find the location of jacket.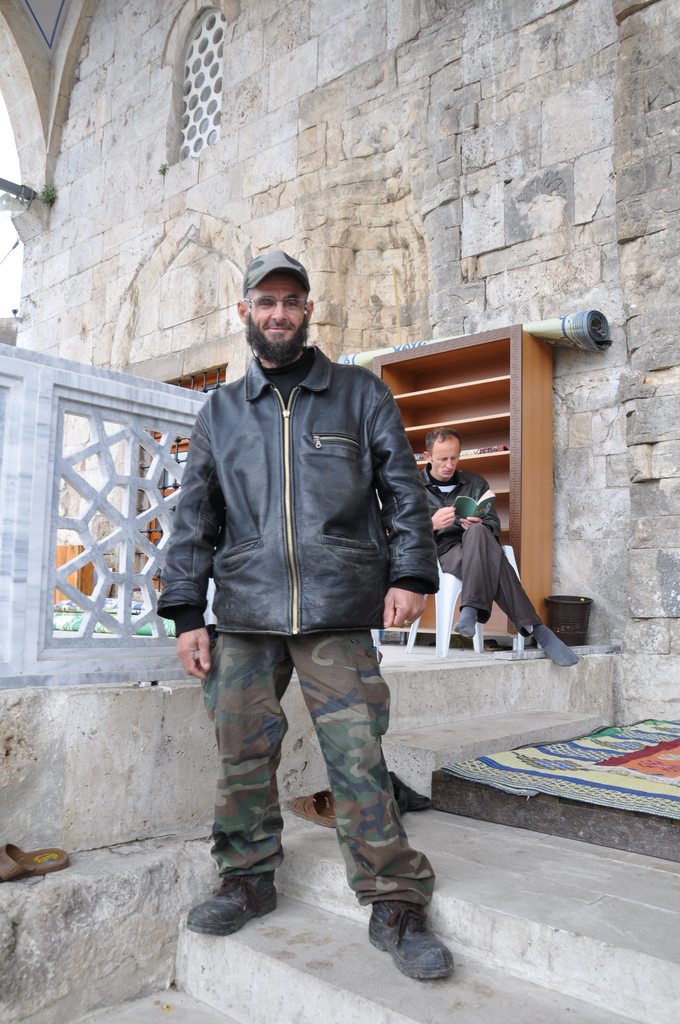
Location: 184 298 410 616.
